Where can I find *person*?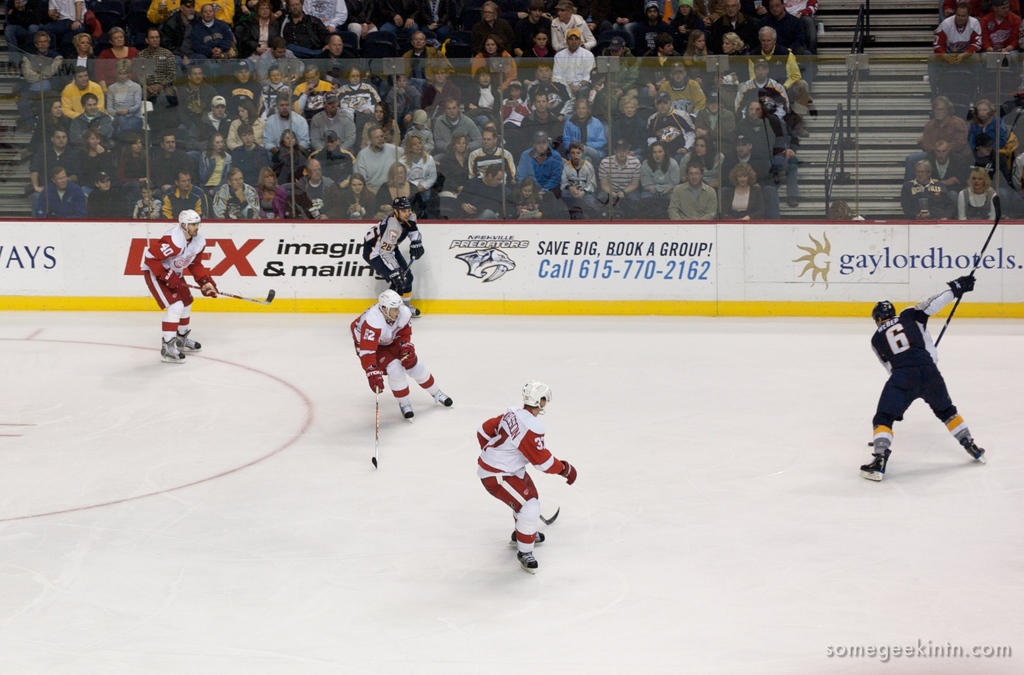
You can find it at <region>136, 199, 225, 375</region>.
